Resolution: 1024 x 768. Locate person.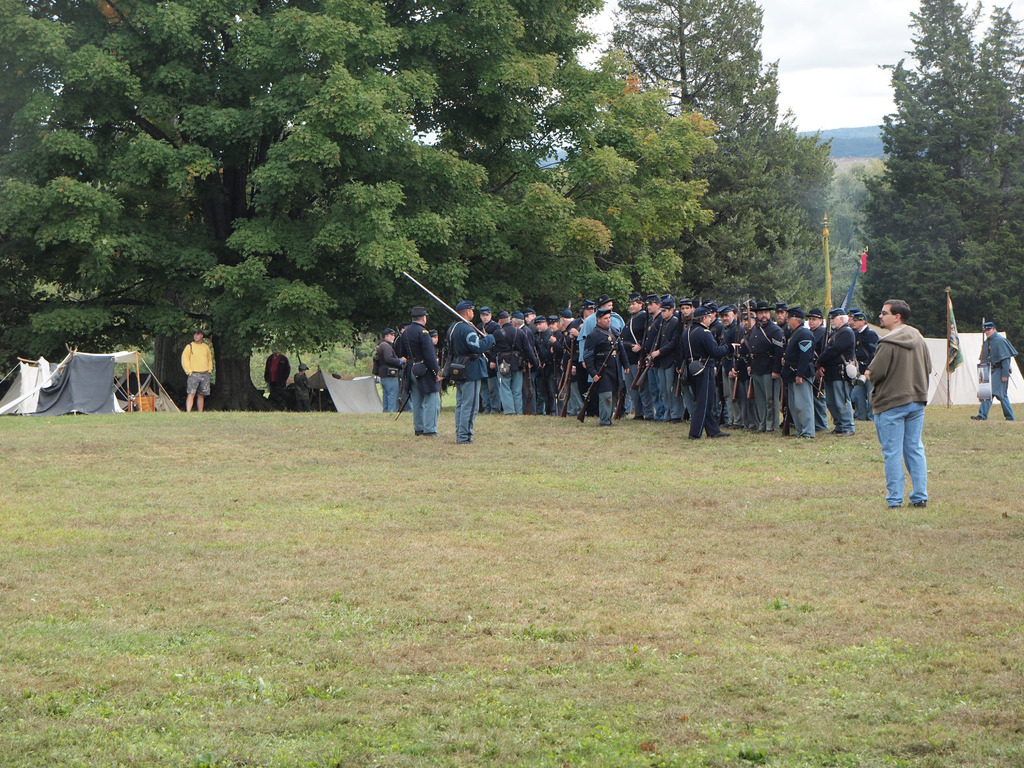
detection(376, 328, 407, 416).
